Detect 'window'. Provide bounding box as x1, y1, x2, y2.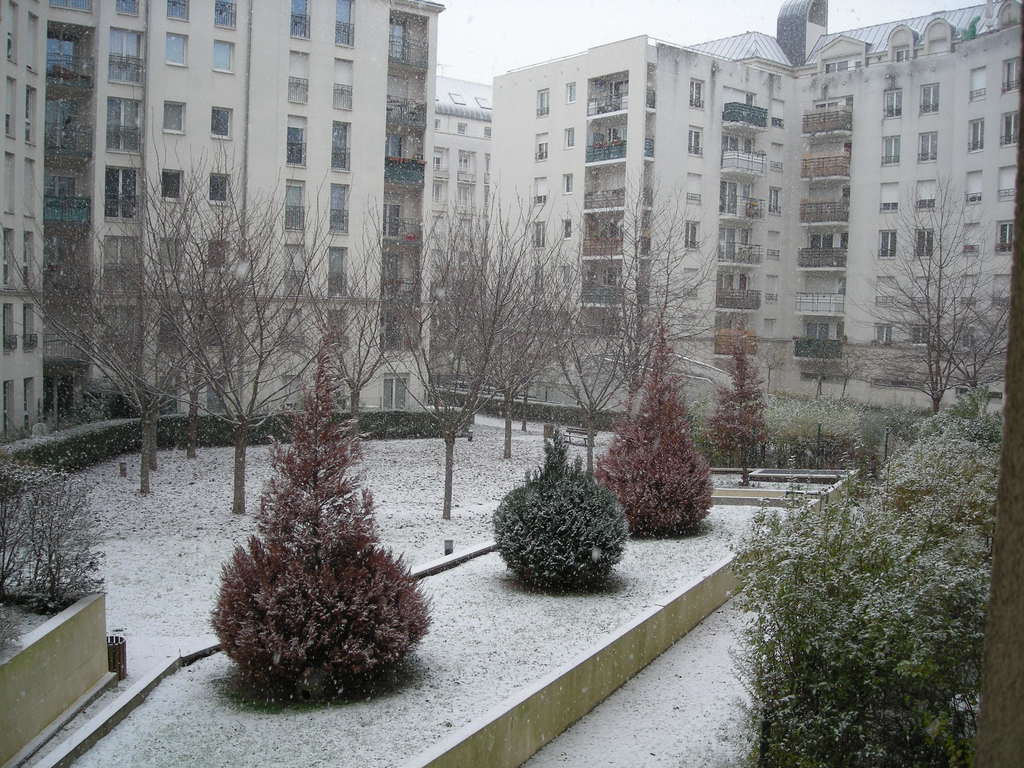
686, 80, 703, 110.
